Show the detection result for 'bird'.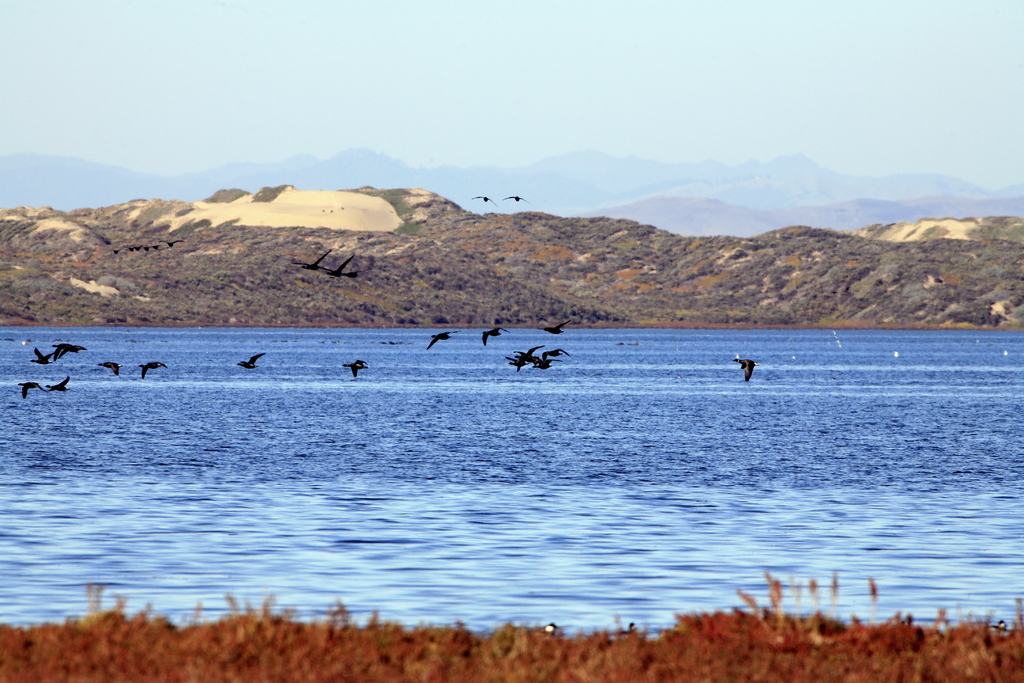
<bbox>45, 375, 69, 395</bbox>.
